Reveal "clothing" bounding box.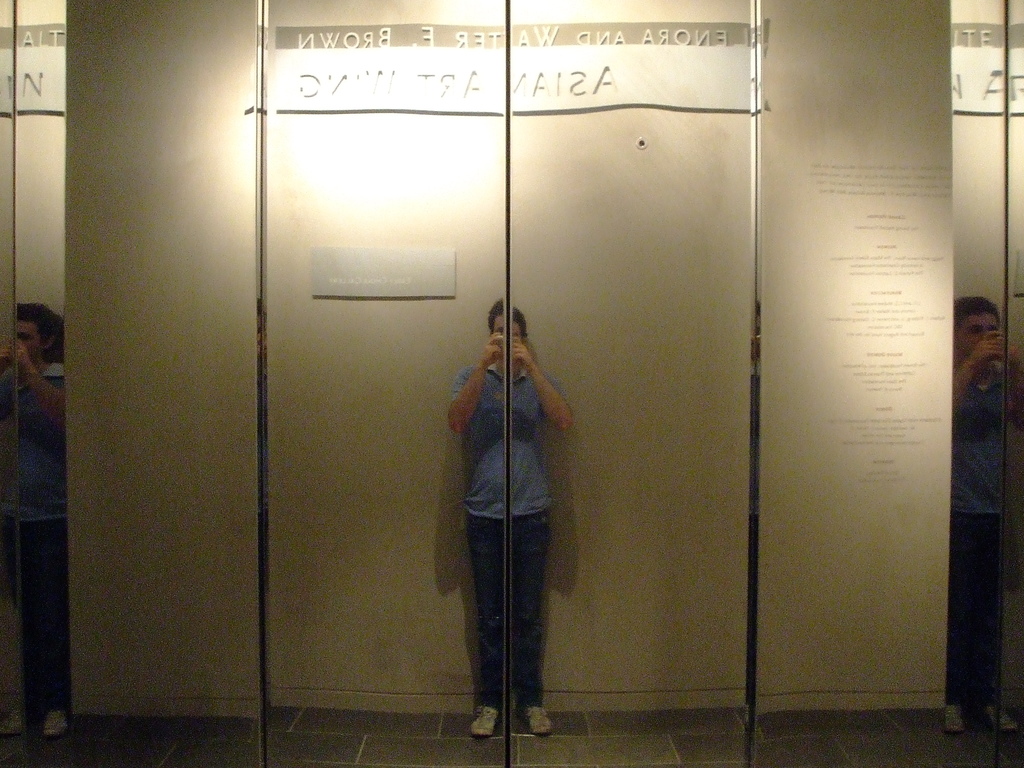
Revealed: (947, 351, 1017, 714).
